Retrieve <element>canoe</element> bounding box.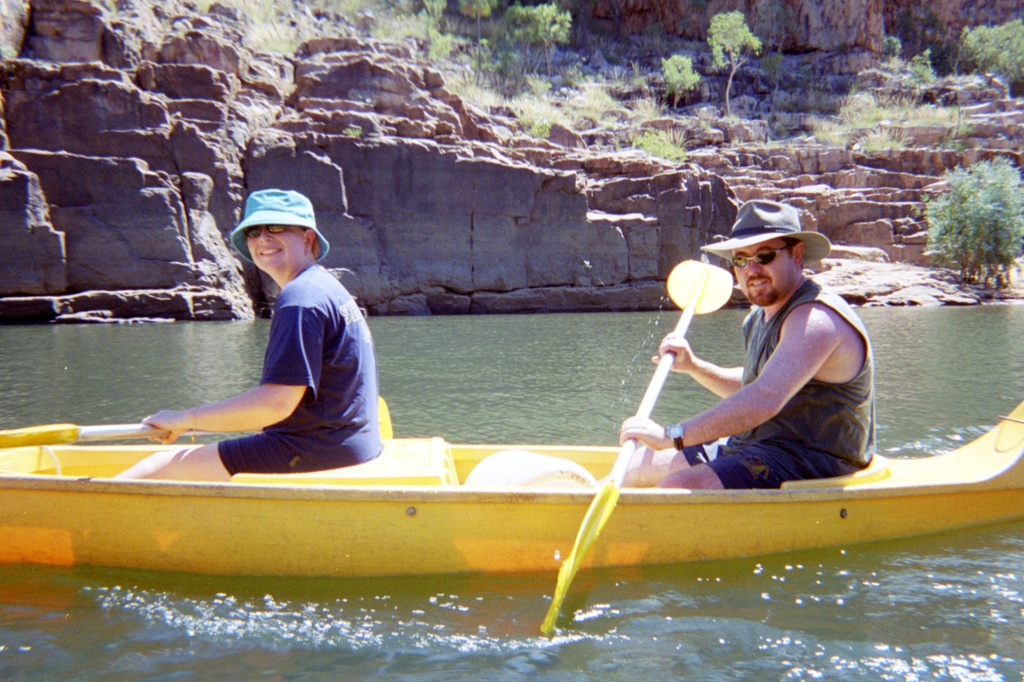
Bounding box: x1=0 y1=394 x2=1023 y2=572.
